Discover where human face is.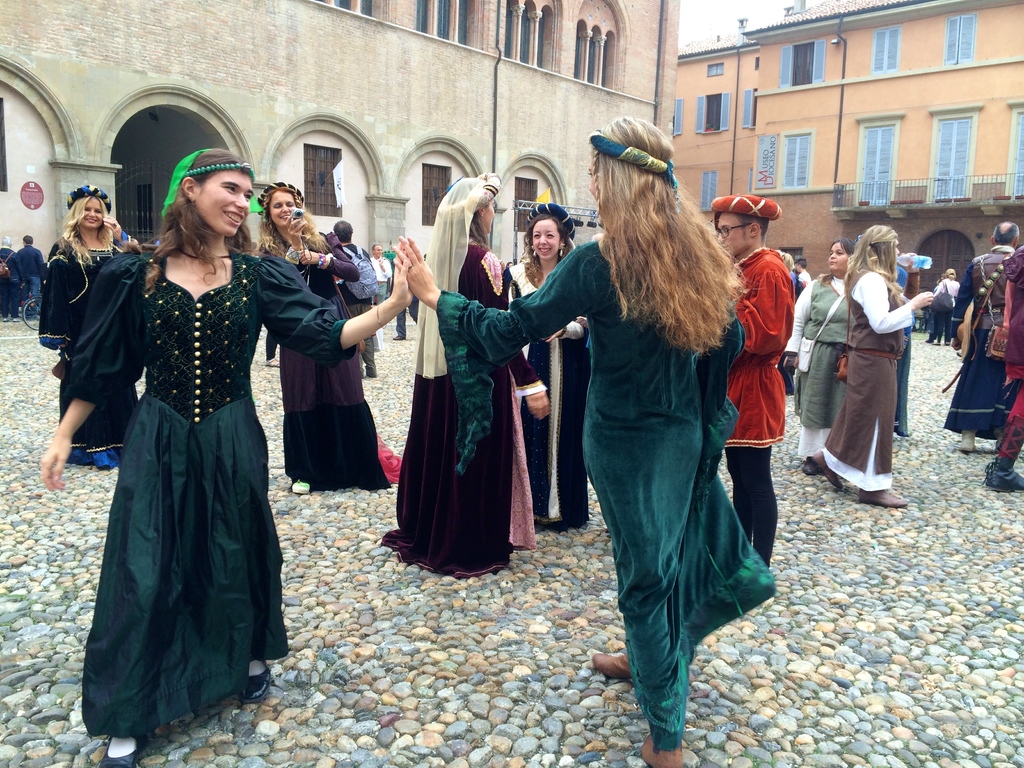
Discovered at (893, 237, 900, 264).
